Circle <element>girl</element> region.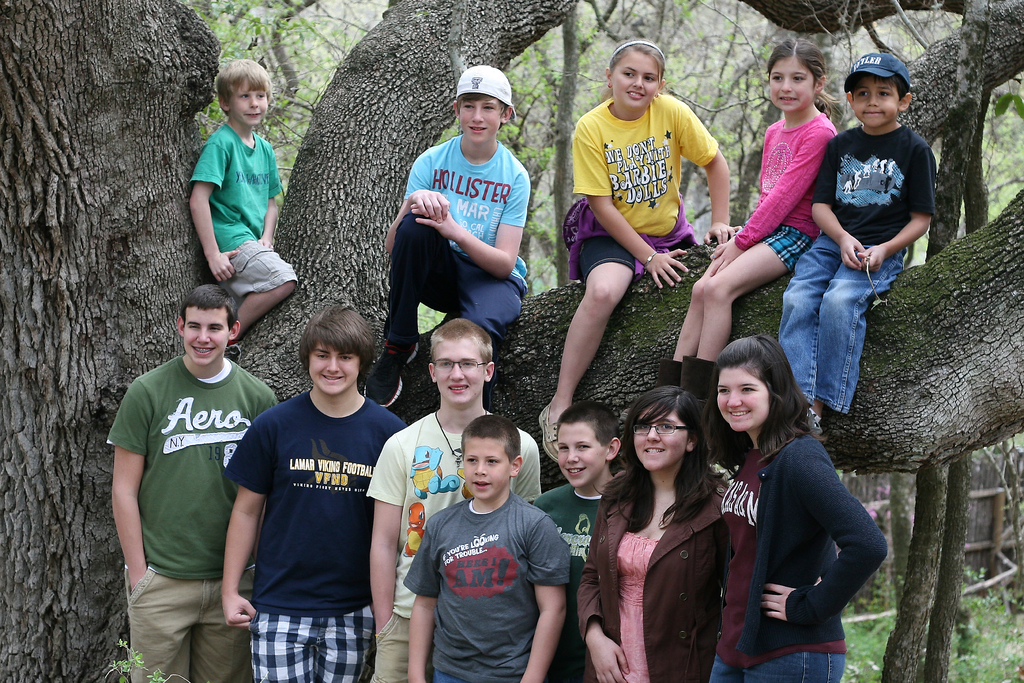
Region: [left=534, top=42, right=741, bottom=470].
